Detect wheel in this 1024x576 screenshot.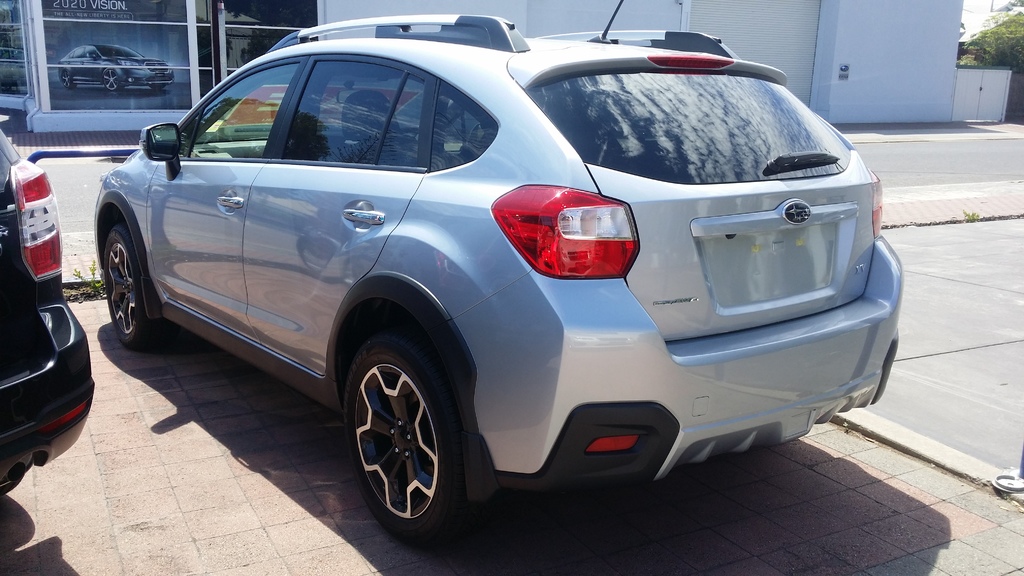
Detection: <box>106,225,161,351</box>.
